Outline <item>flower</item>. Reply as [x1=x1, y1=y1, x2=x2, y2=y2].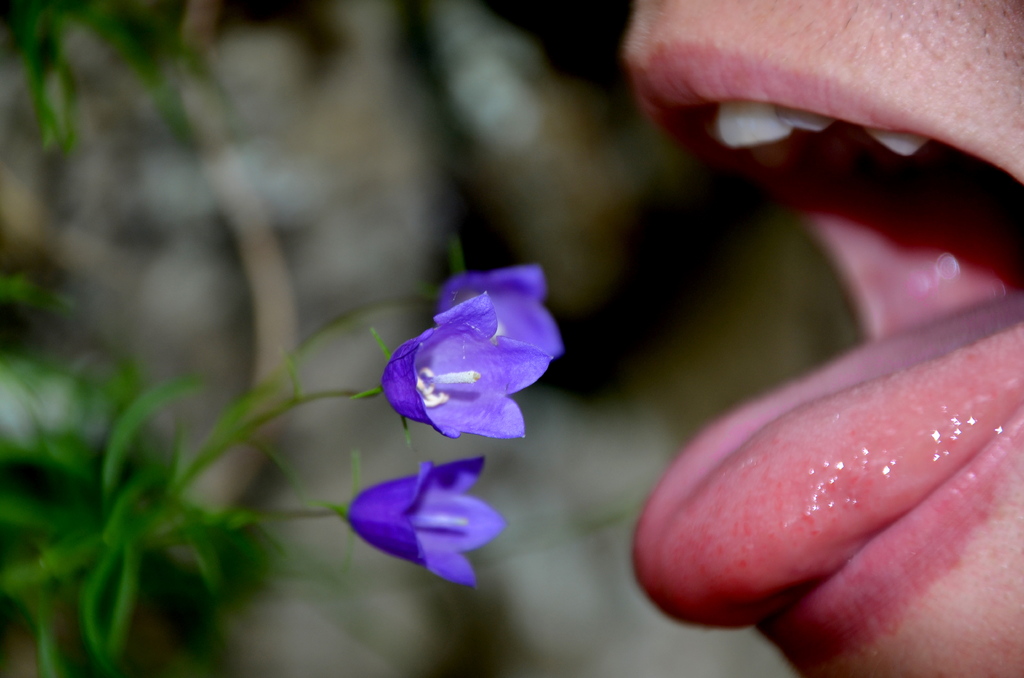
[x1=433, y1=264, x2=564, y2=359].
